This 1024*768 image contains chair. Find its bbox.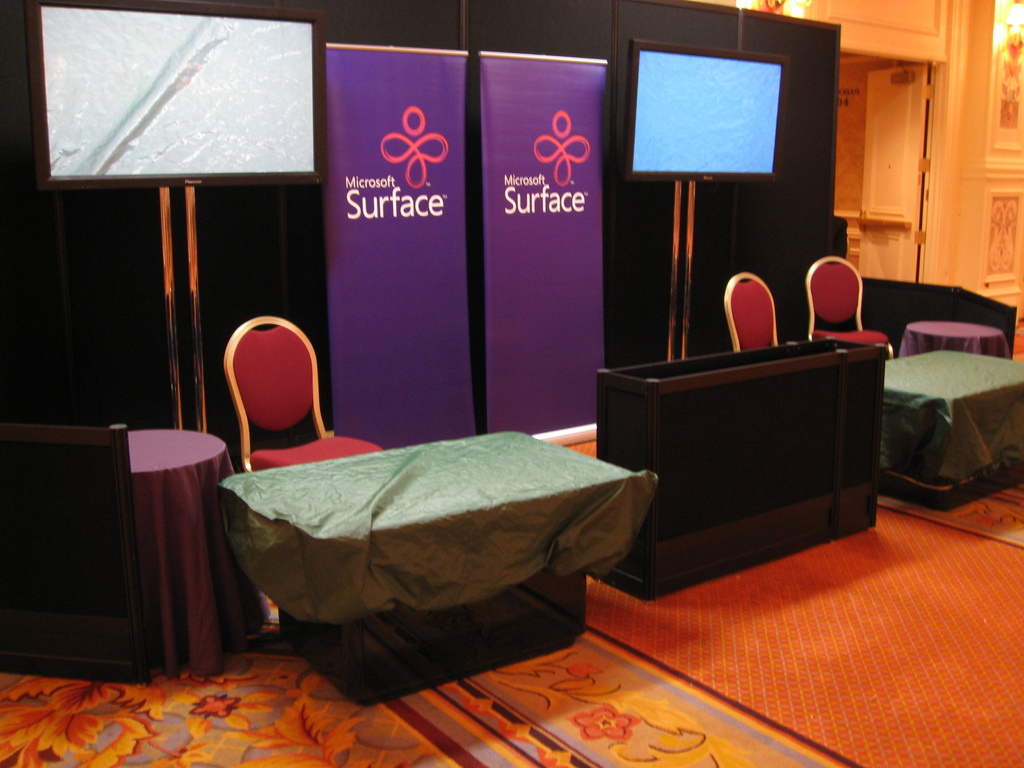
bbox=(227, 308, 387, 475).
